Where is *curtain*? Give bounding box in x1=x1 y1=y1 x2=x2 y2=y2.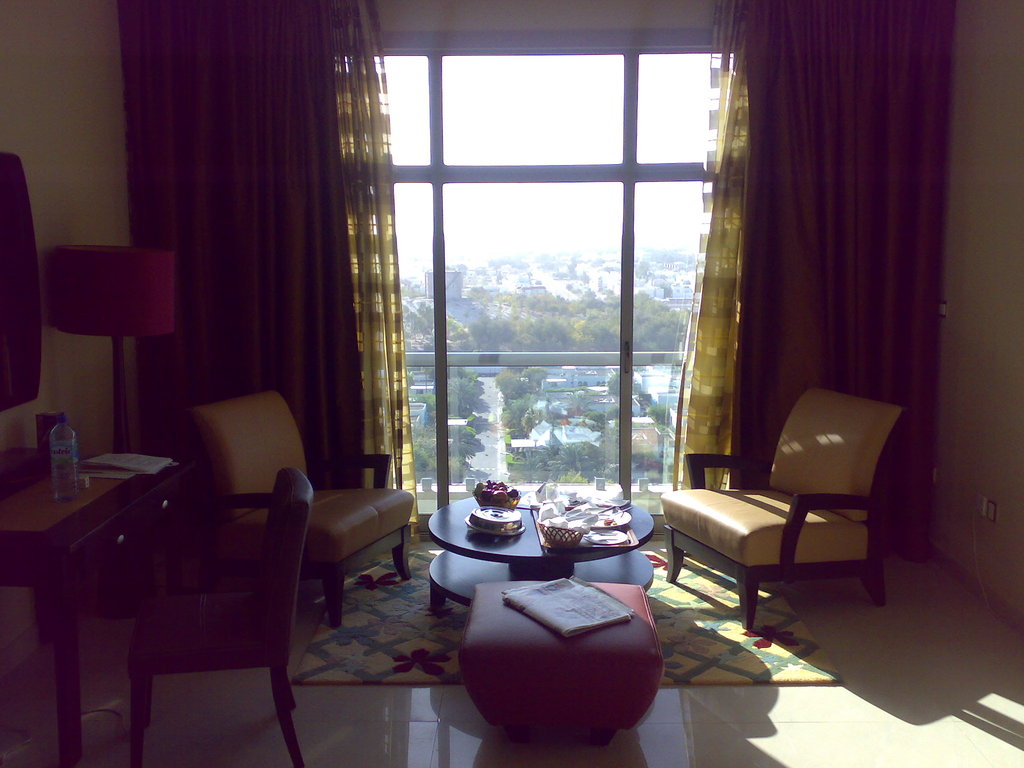
x1=113 y1=0 x2=427 y2=536.
